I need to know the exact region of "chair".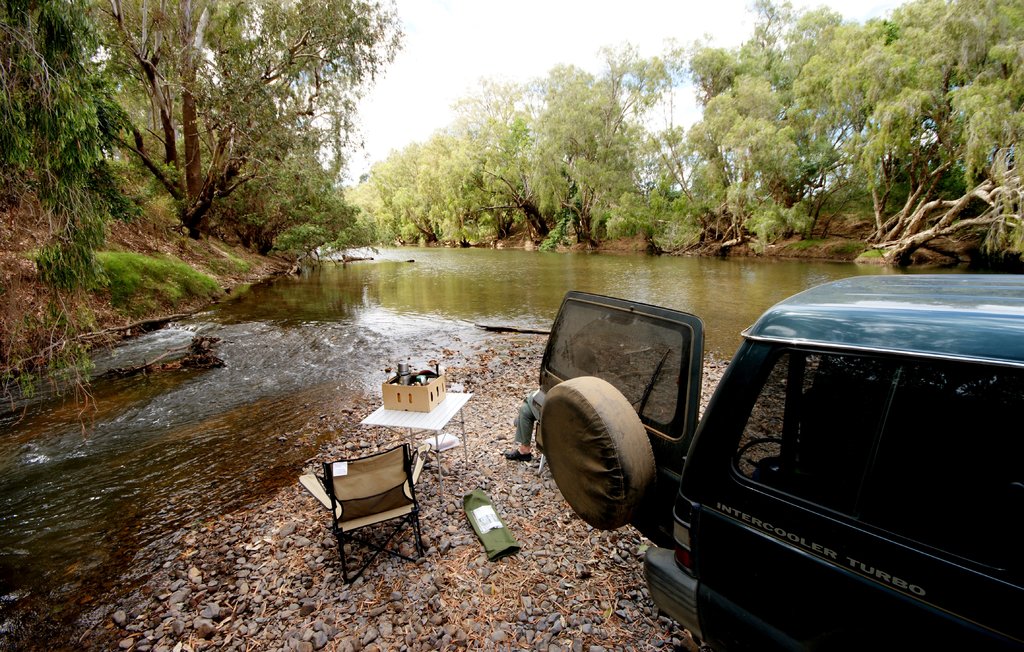
Region: x1=532, y1=351, x2=668, y2=476.
